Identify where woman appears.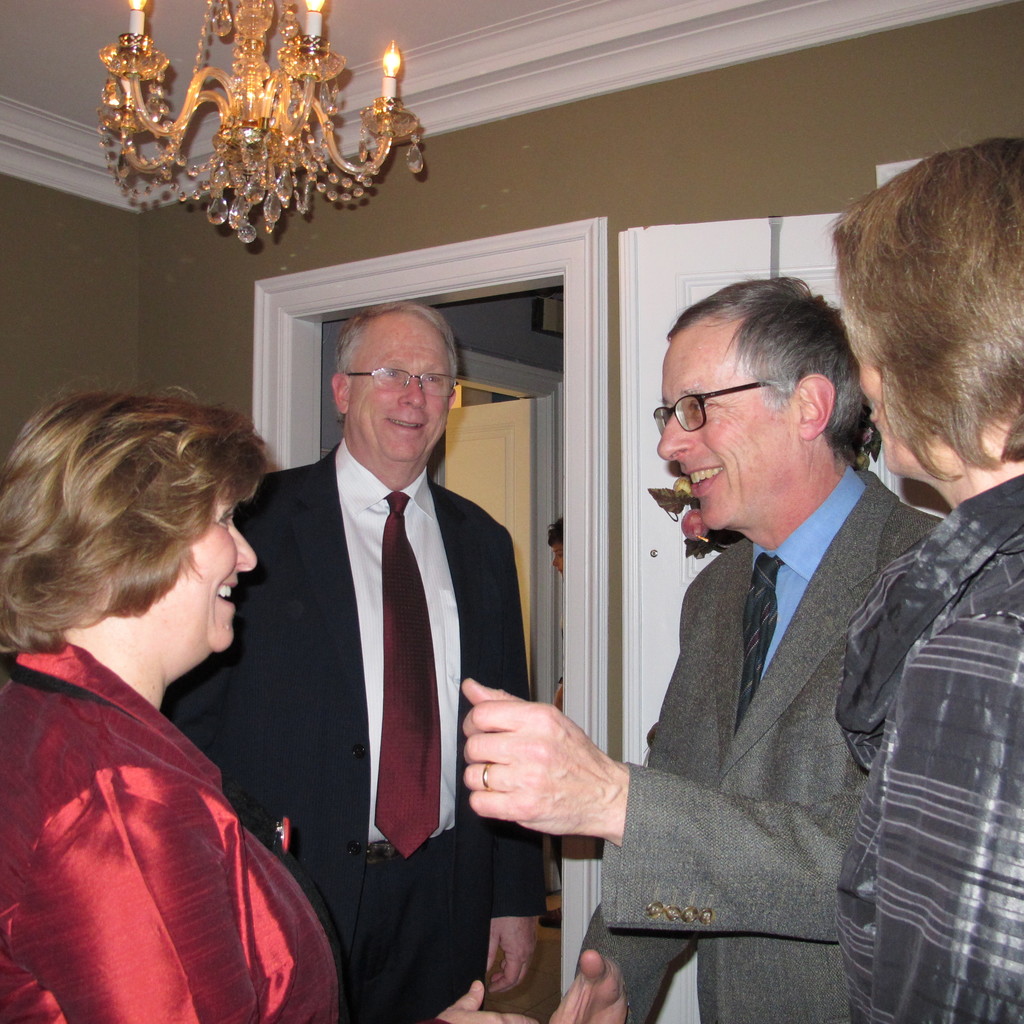
Appears at box(164, 433, 532, 1023).
